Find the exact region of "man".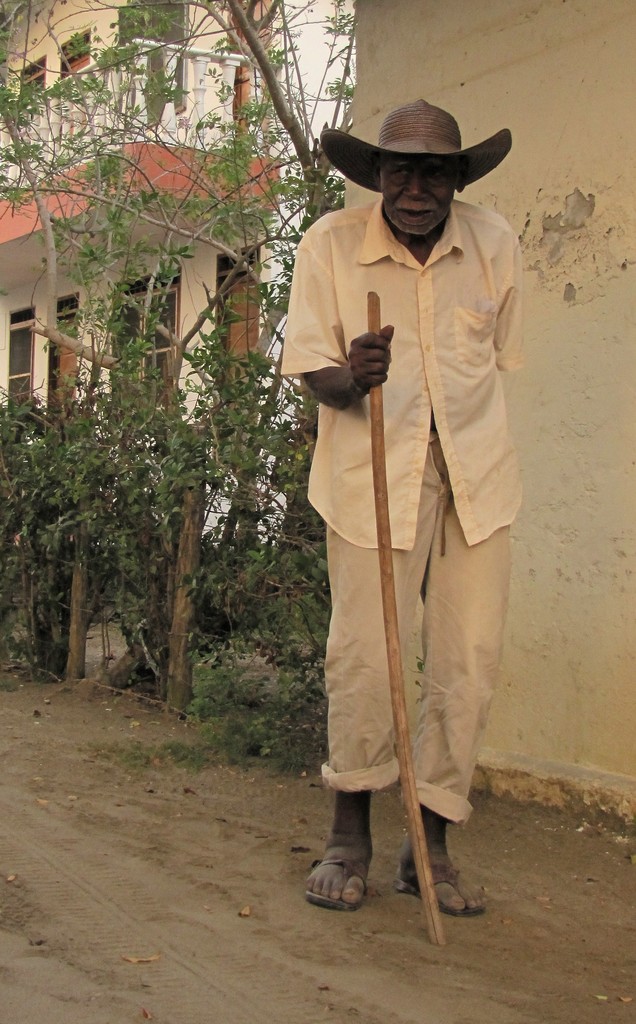
Exact region: <region>270, 54, 541, 944</region>.
